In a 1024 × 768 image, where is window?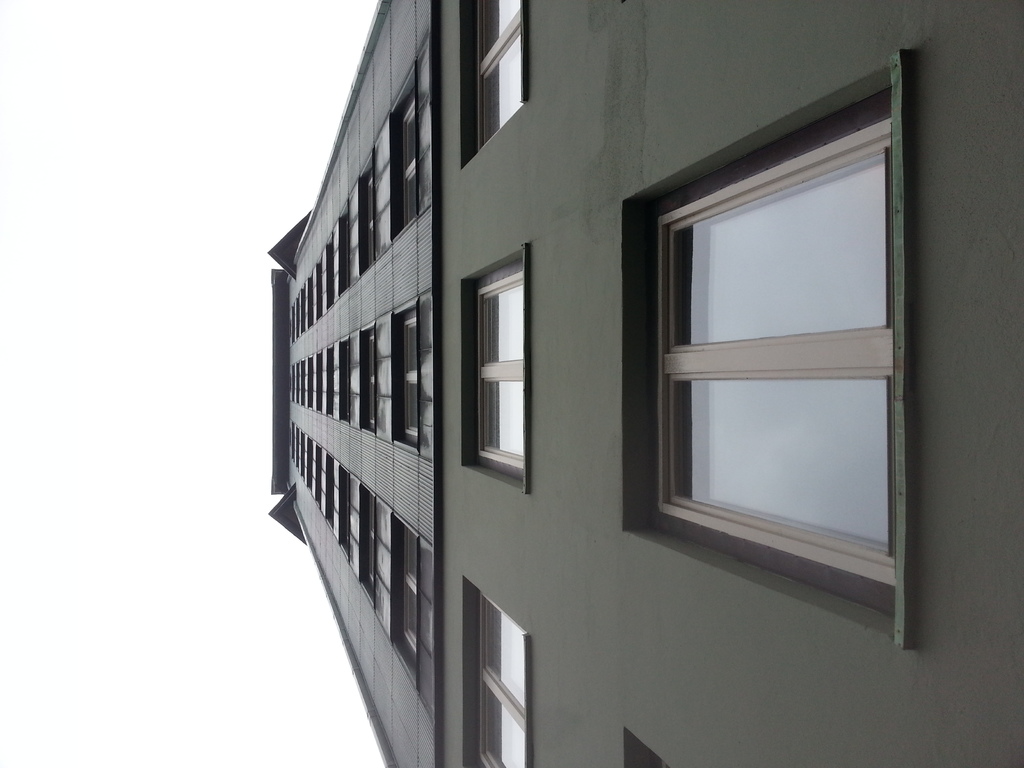
<region>390, 515, 431, 696</region>.
